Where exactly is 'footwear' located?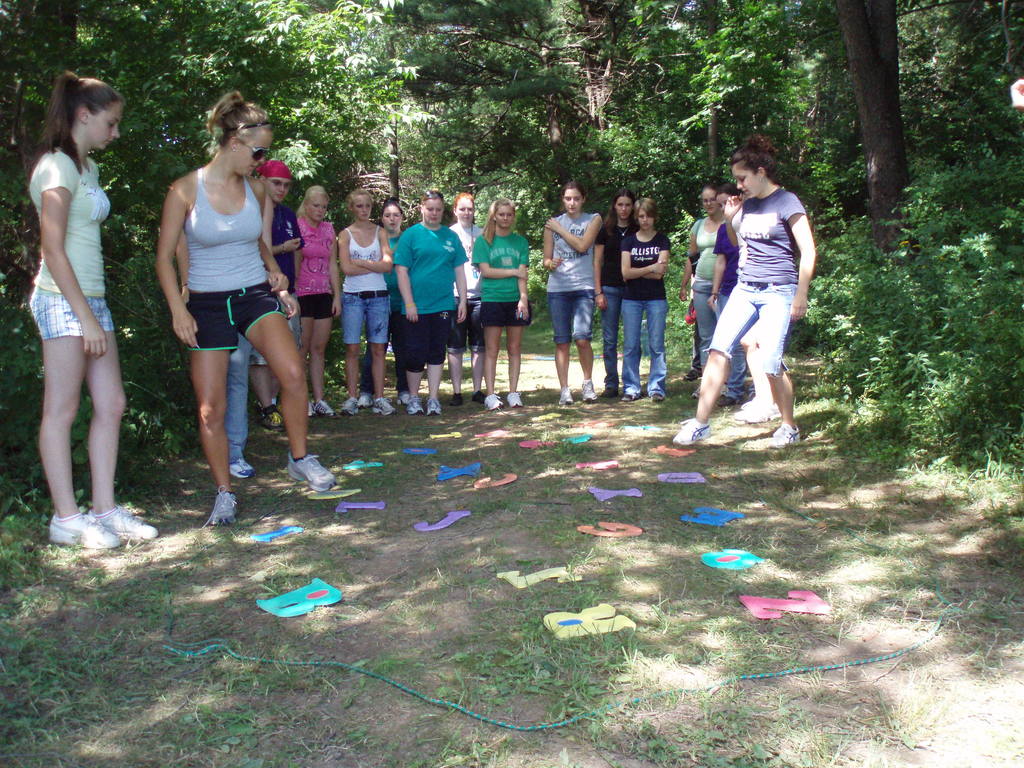
Its bounding box is x1=599 y1=386 x2=616 y2=398.
